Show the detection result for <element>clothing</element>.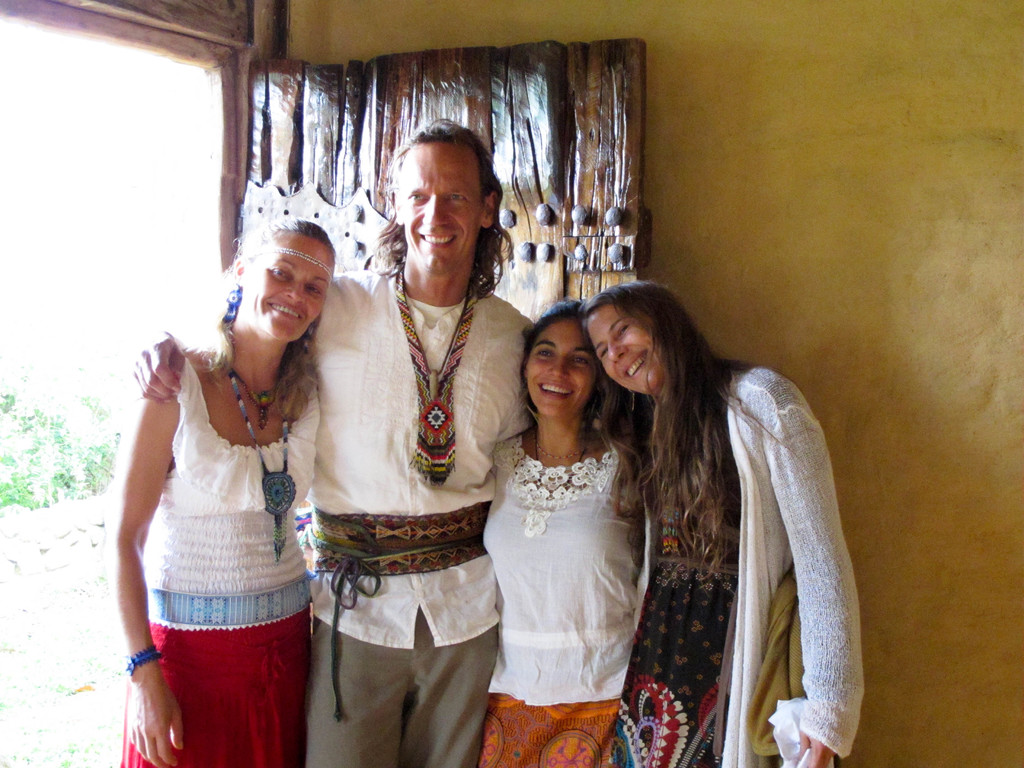
select_region(301, 262, 537, 767).
